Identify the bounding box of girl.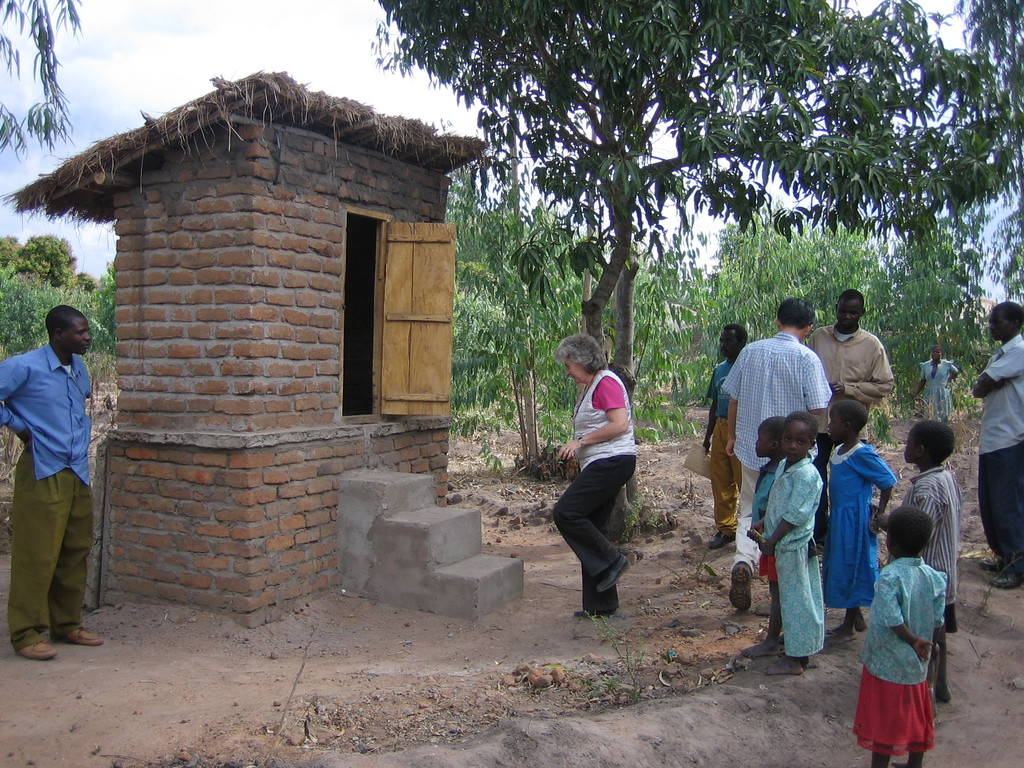
<bbox>913, 346, 961, 429</bbox>.
